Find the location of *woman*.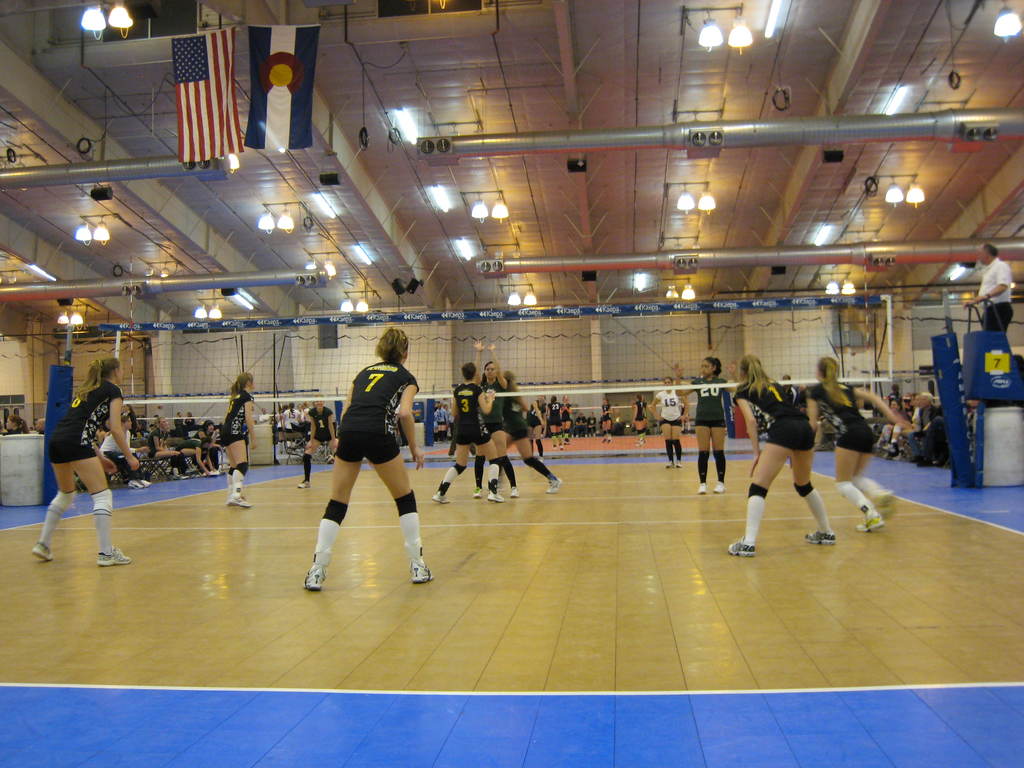
Location: (x1=31, y1=355, x2=141, y2=571).
